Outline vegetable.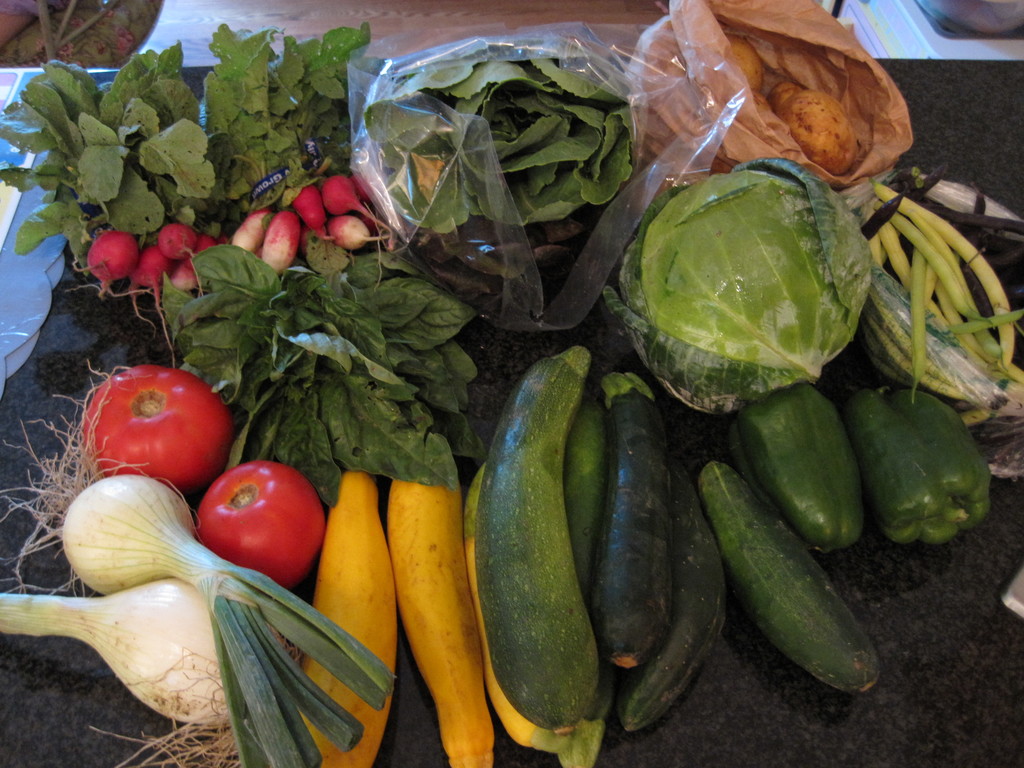
Outline: (left=161, top=248, right=488, bottom=512).
